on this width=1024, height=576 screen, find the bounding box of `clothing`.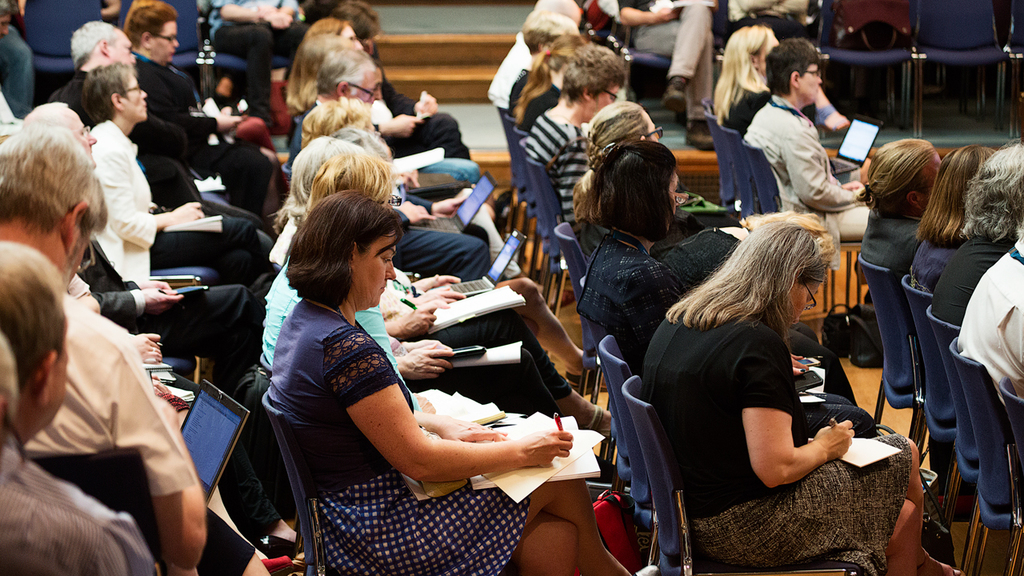
Bounding box: <bbox>388, 105, 465, 174</bbox>.
